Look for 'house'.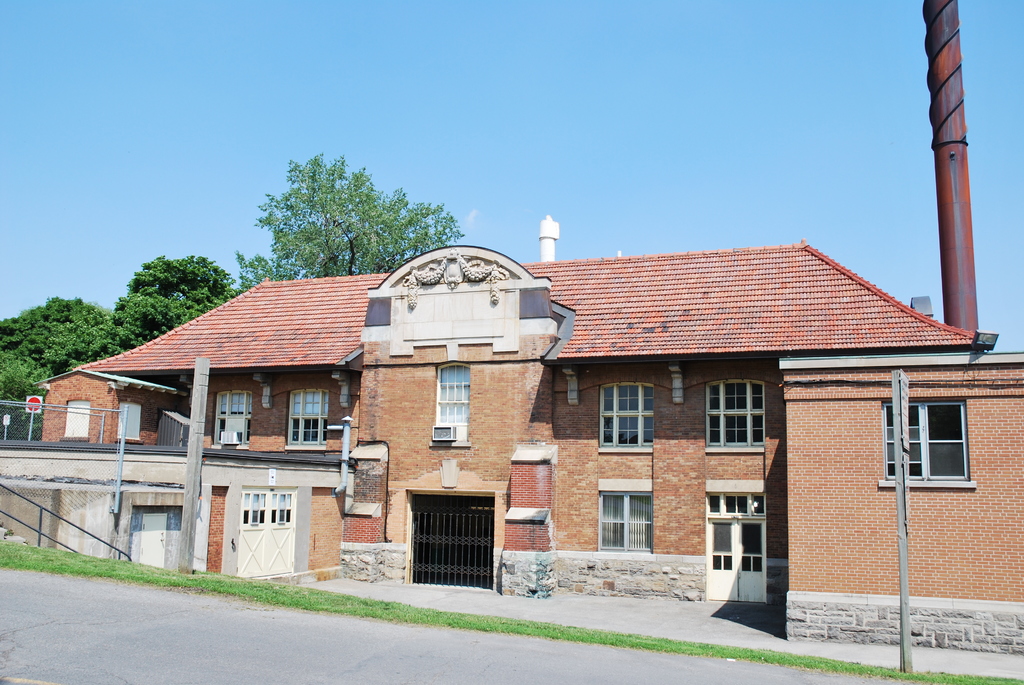
Found: 71,214,978,606.
